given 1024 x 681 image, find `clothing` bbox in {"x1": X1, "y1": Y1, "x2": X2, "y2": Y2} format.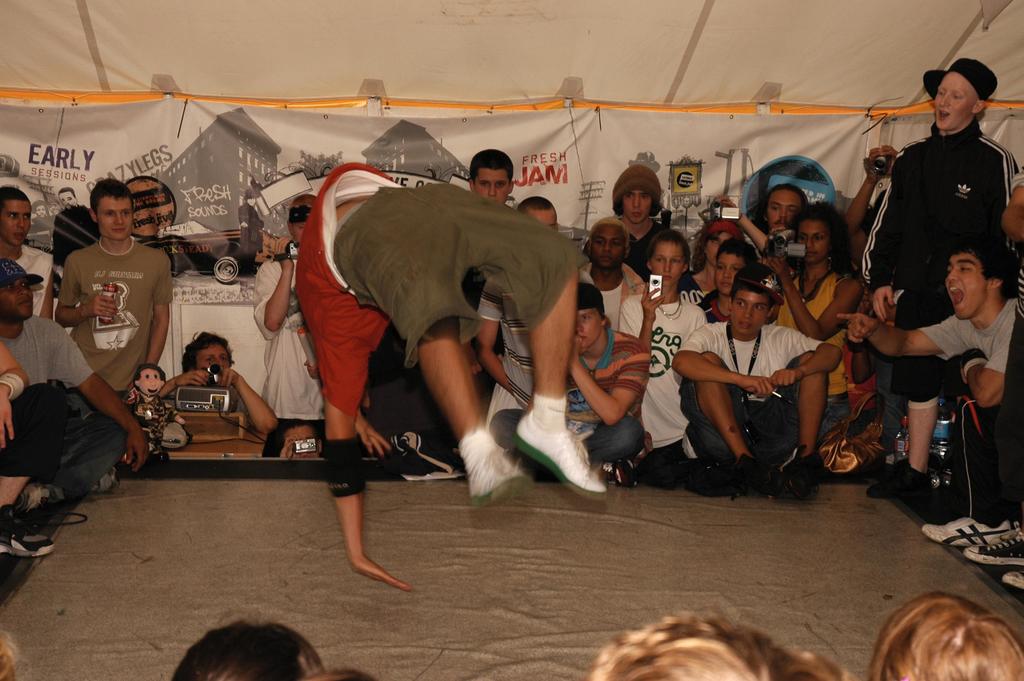
{"x1": 303, "y1": 145, "x2": 597, "y2": 459}.
